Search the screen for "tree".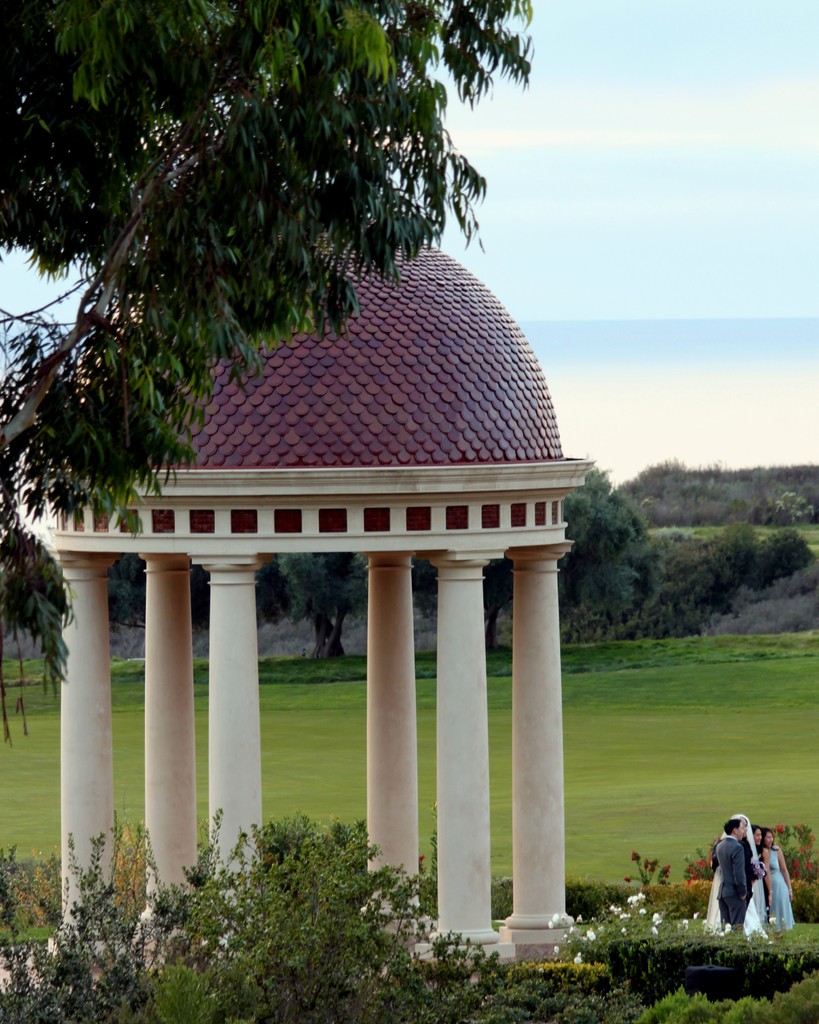
Found at [253, 560, 370, 664].
